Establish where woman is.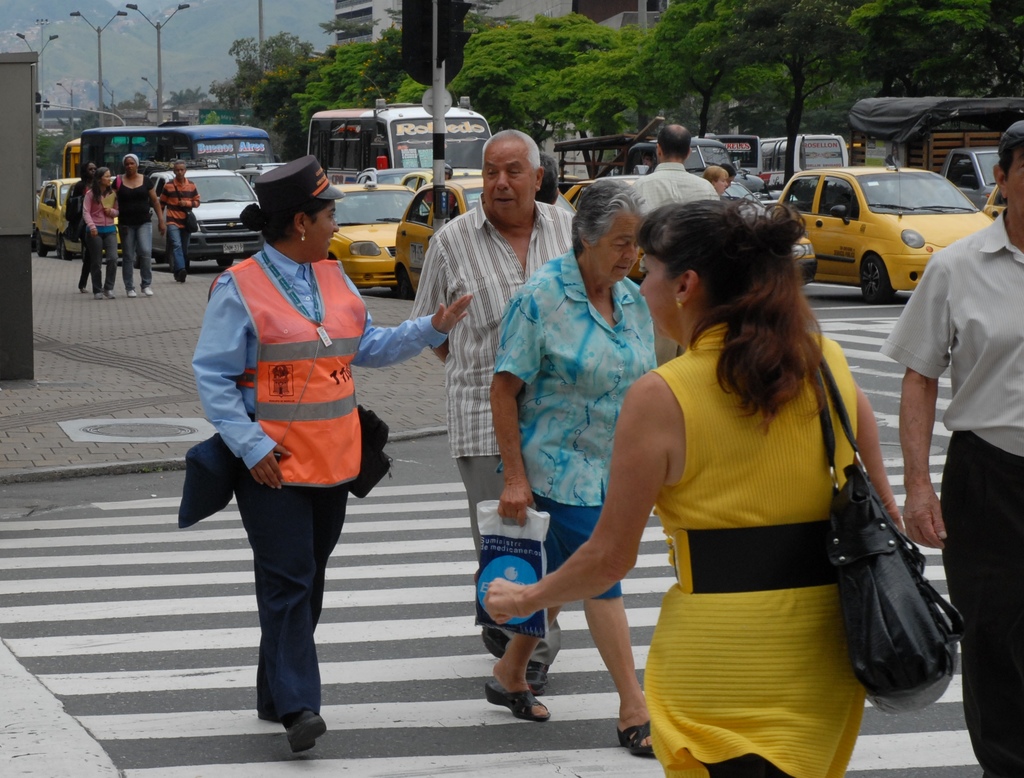
Established at (left=191, top=157, right=476, bottom=754).
